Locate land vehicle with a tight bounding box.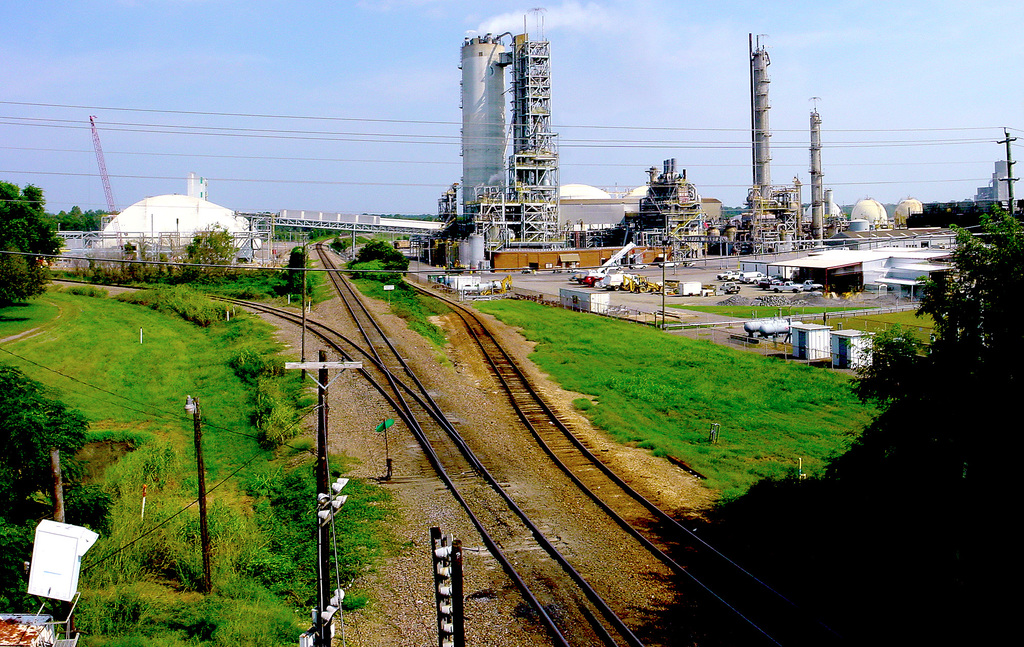
(x1=630, y1=276, x2=662, y2=291).
